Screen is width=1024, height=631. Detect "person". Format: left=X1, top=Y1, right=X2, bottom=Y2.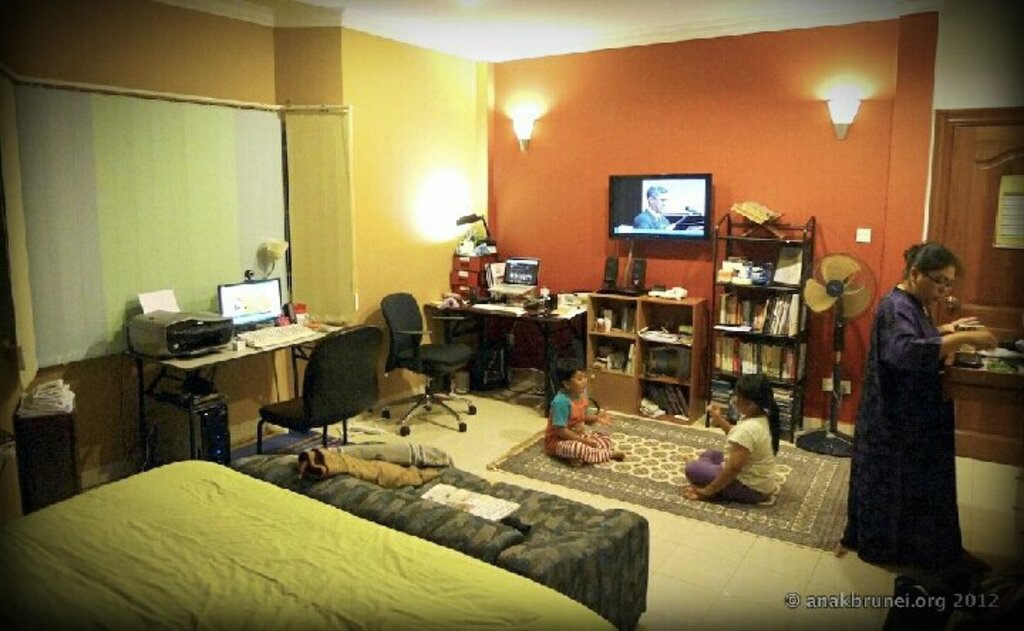
left=680, top=374, right=782, bottom=502.
